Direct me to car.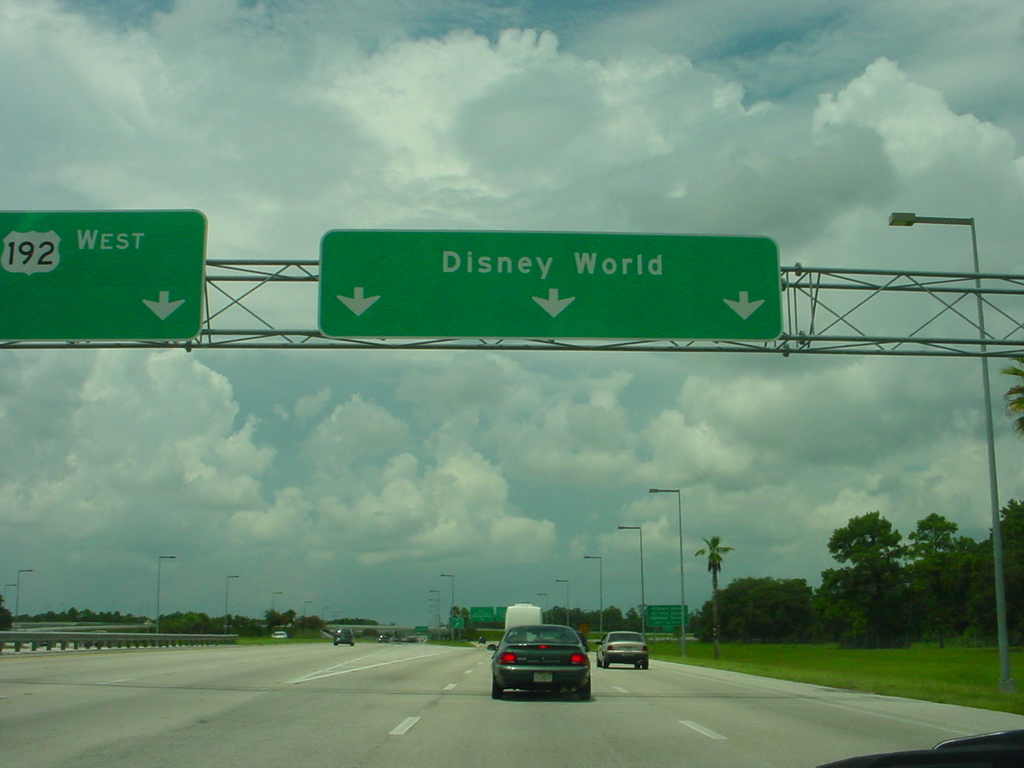
Direction: rect(477, 634, 486, 643).
